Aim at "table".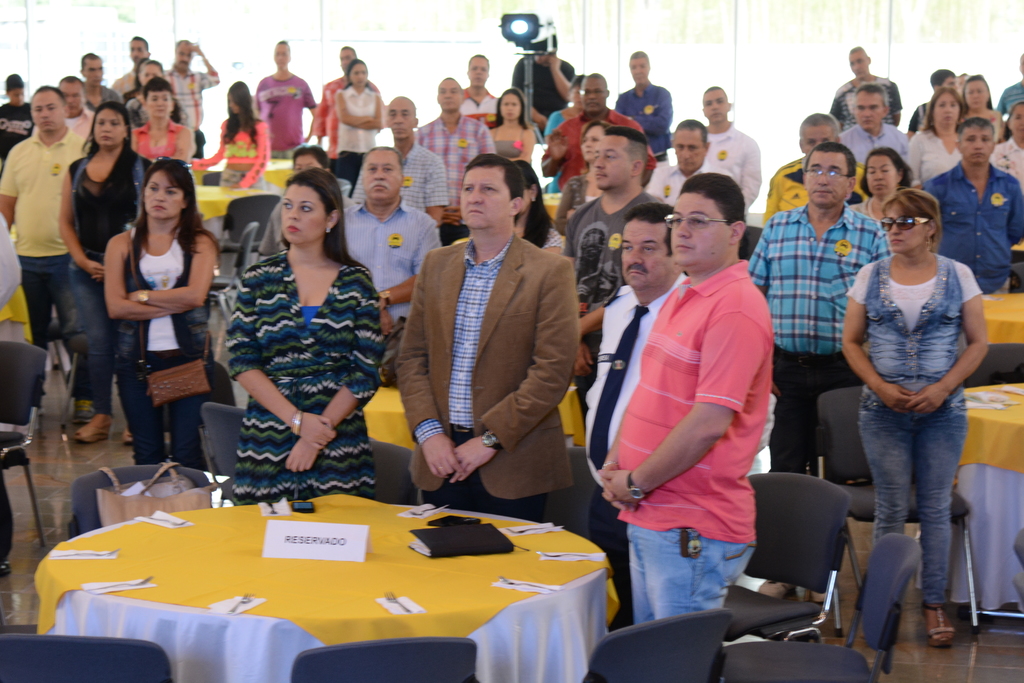
Aimed at bbox=[359, 391, 585, 452].
